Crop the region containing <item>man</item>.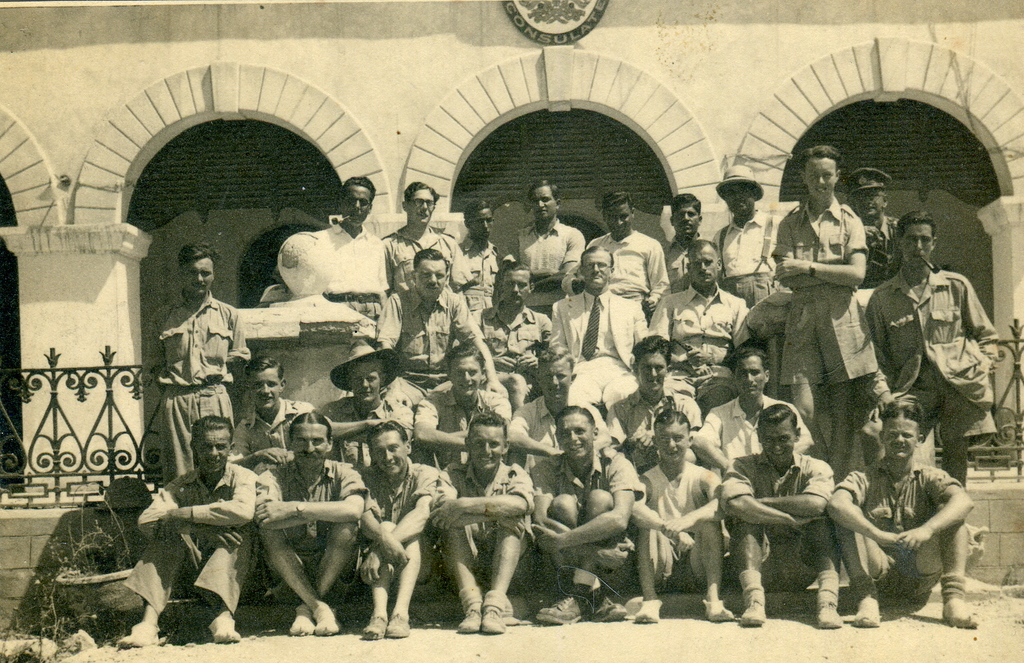
Crop region: left=356, top=422, right=434, bottom=646.
